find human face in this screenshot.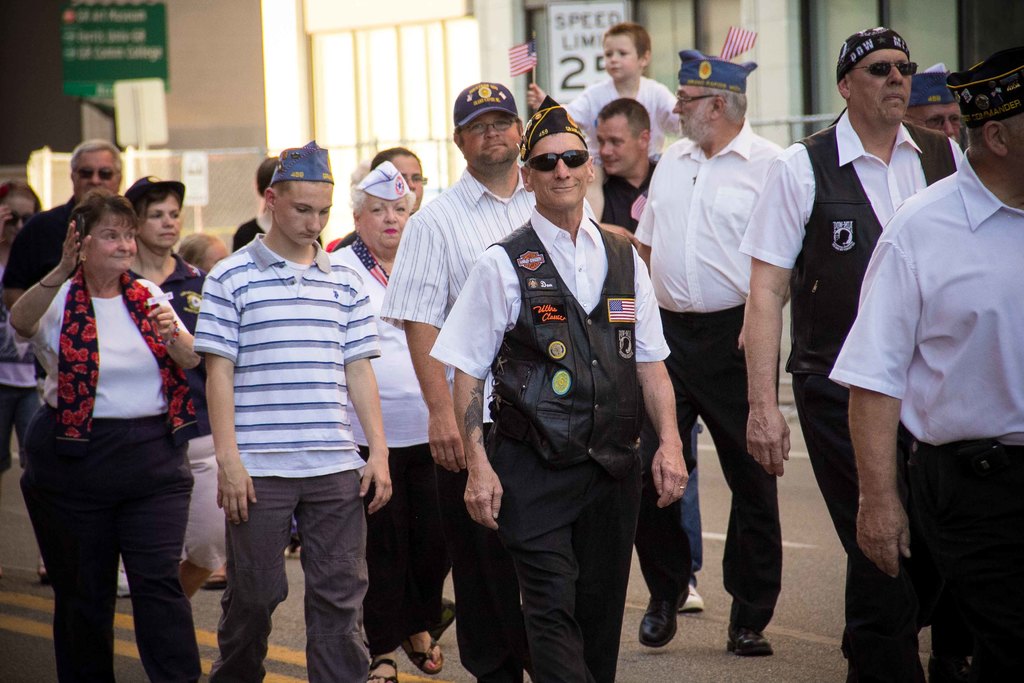
The bounding box for human face is Rect(909, 99, 963, 141).
